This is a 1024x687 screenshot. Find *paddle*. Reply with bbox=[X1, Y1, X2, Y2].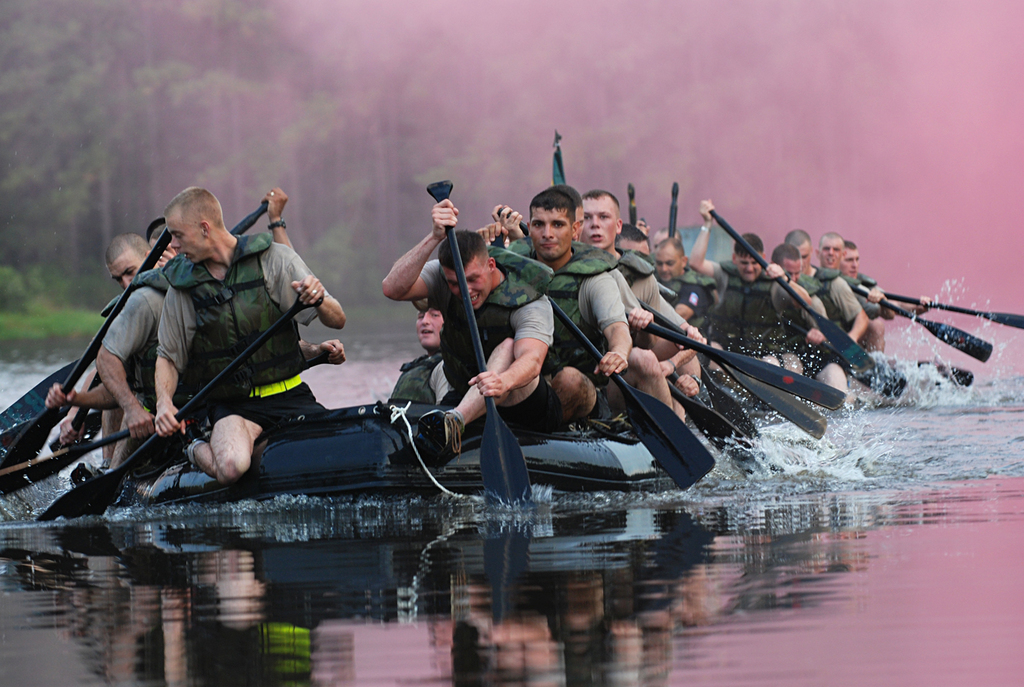
bbox=[37, 413, 105, 454].
